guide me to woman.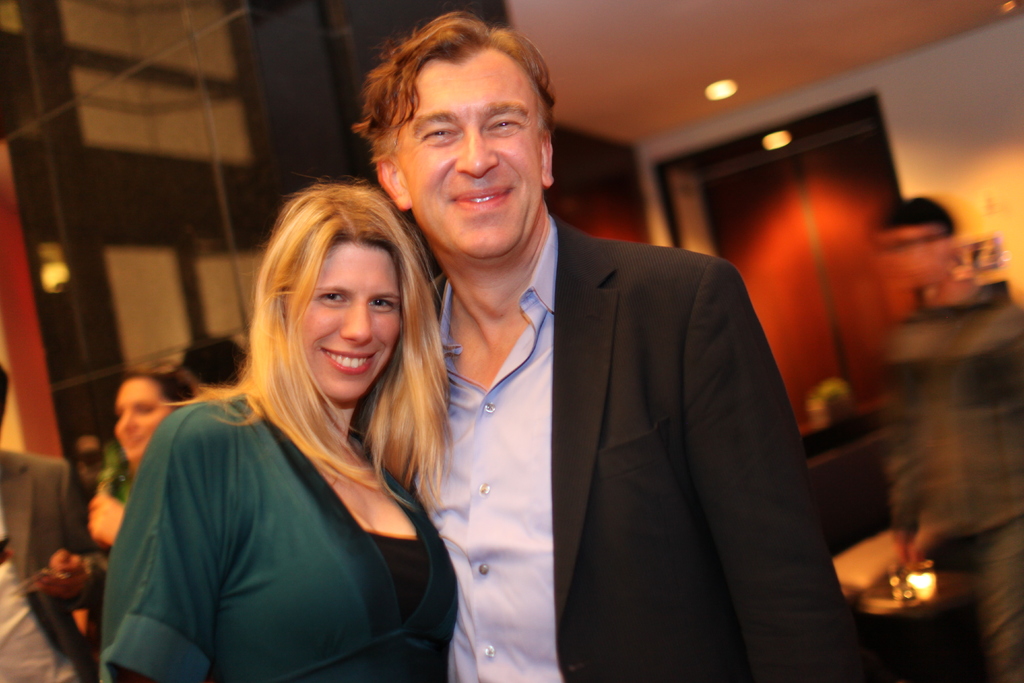
Guidance: 102:173:484:682.
